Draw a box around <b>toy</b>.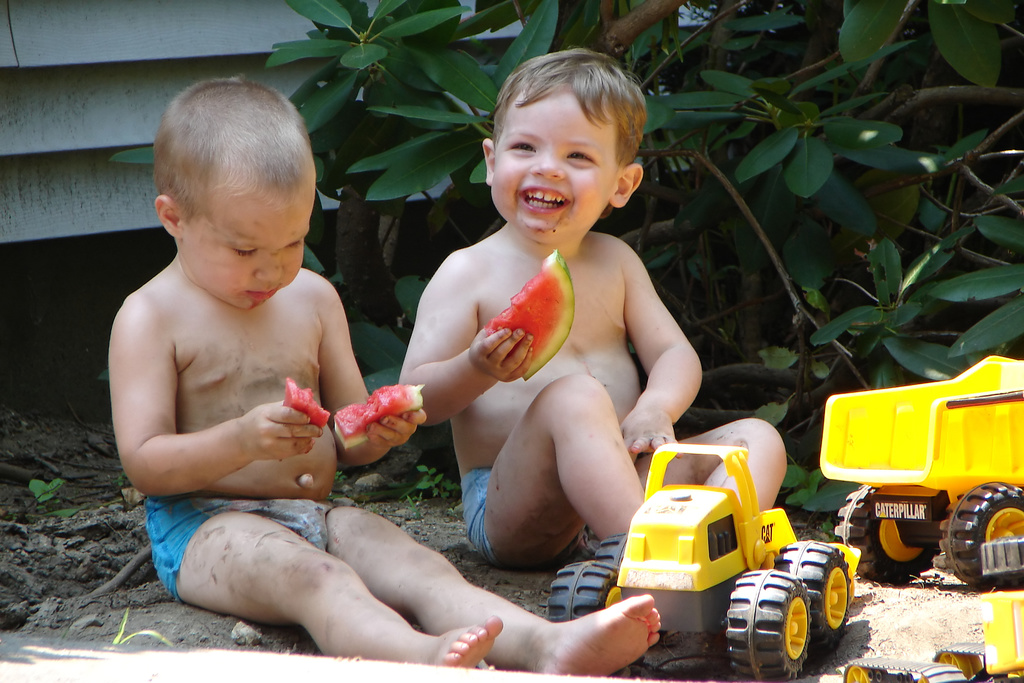
x1=547 y1=443 x2=851 y2=682.
